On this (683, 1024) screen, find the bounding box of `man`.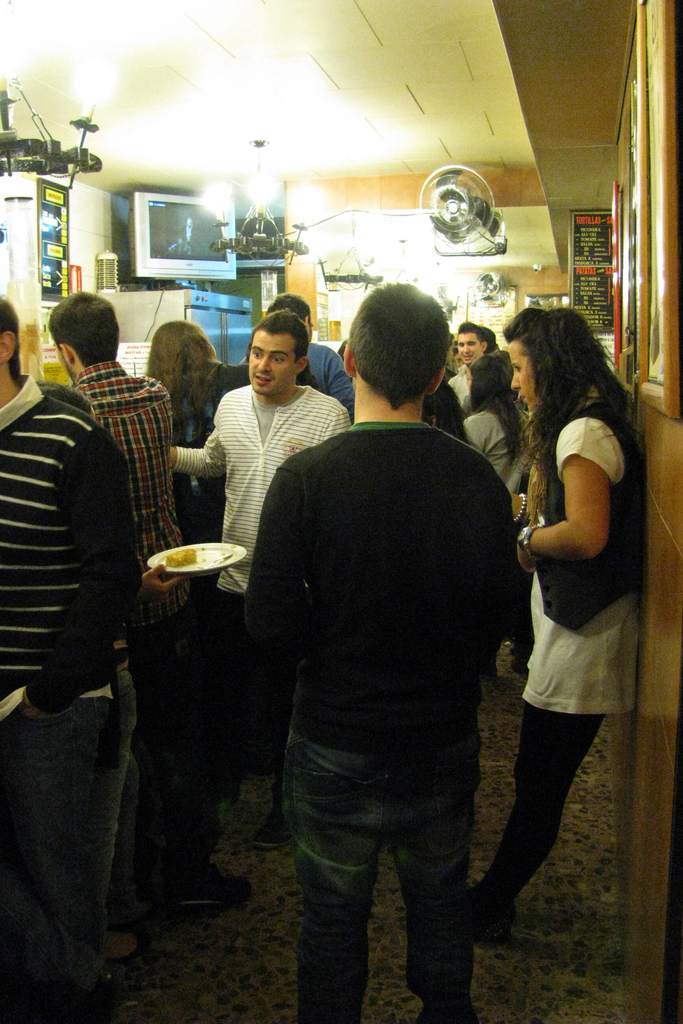
Bounding box: <box>168,313,360,851</box>.
